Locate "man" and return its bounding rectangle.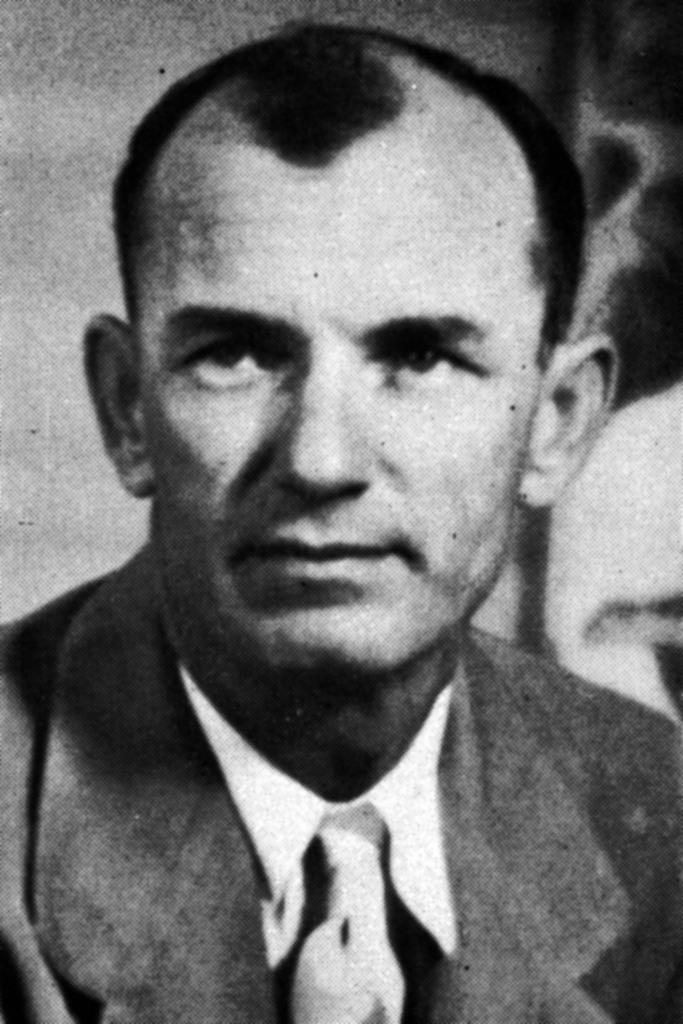
pyautogui.locateOnScreen(3, 92, 682, 1023).
